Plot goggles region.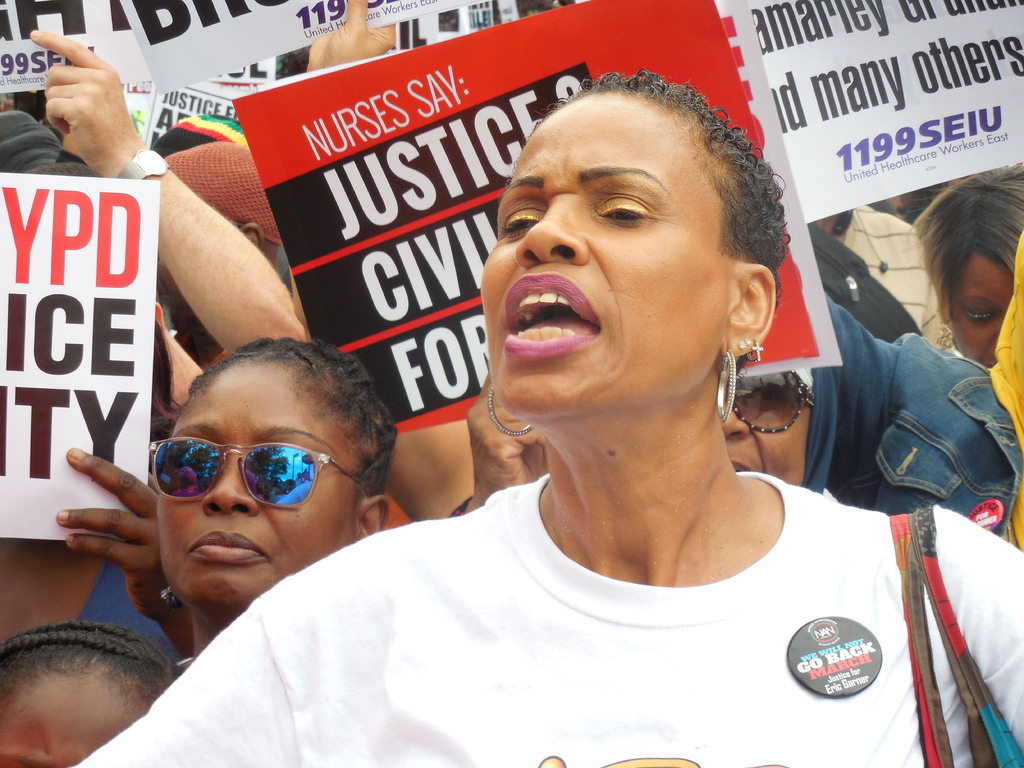
Plotted at 132,431,371,522.
